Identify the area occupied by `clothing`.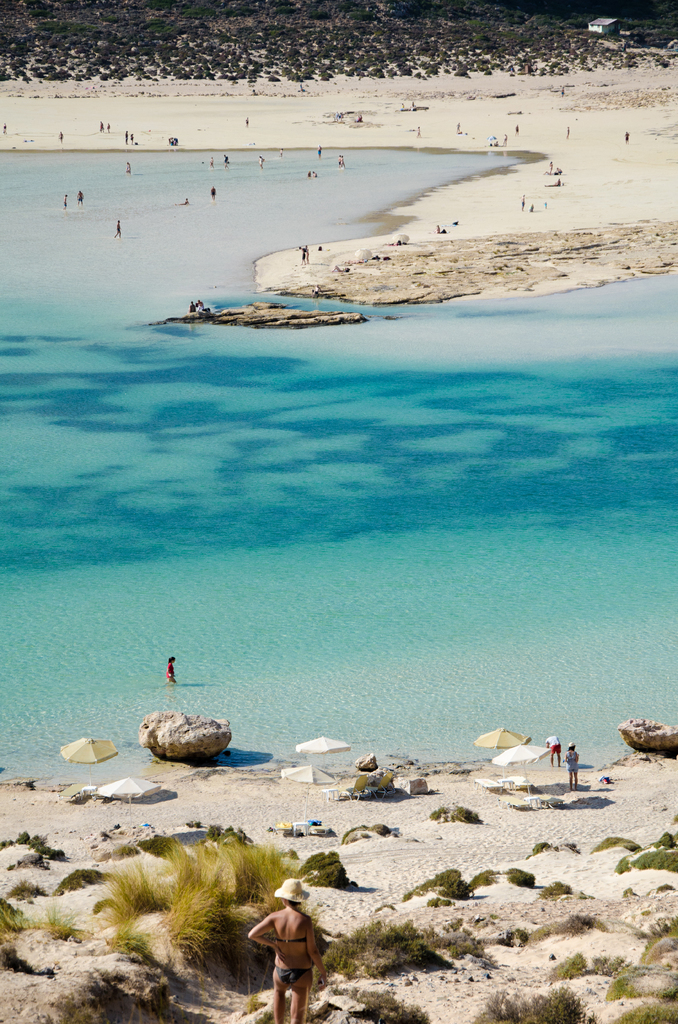
Area: [left=314, top=143, right=323, bottom=158].
